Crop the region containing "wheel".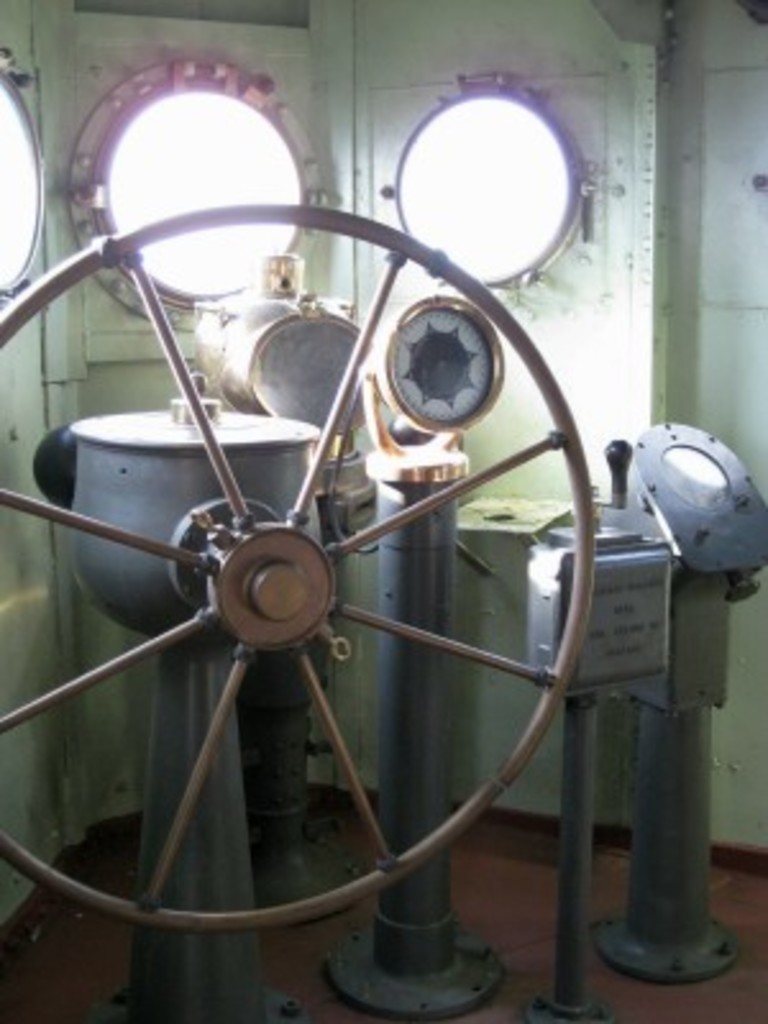
Crop region: {"x1": 23, "y1": 169, "x2": 678, "y2": 1001}.
